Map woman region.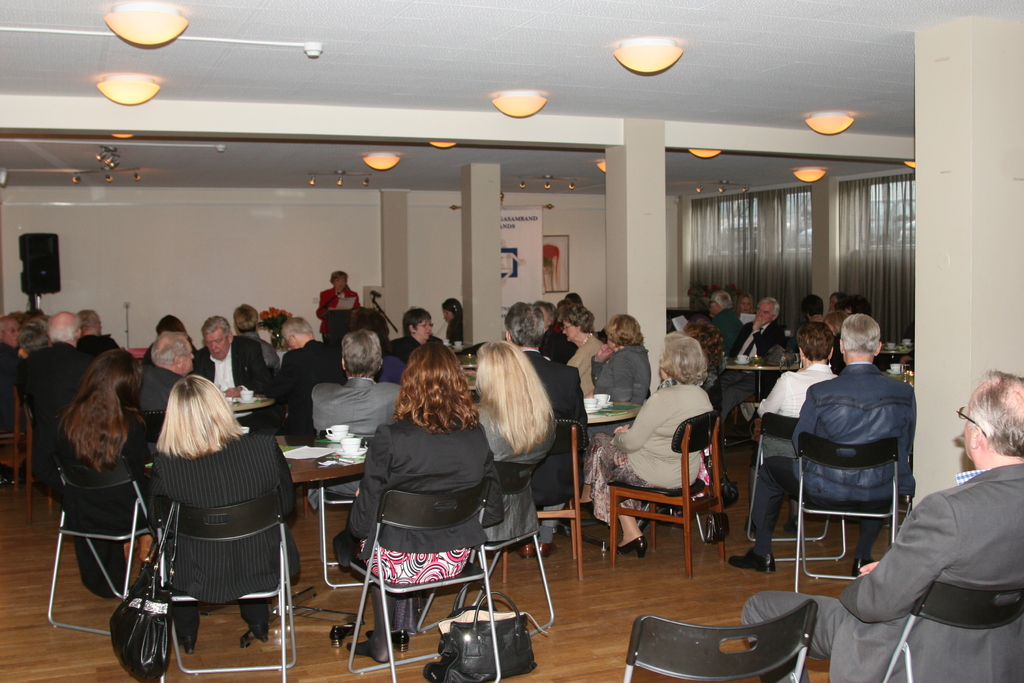
Mapped to {"left": 755, "top": 319, "right": 844, "bottom": 533}.
